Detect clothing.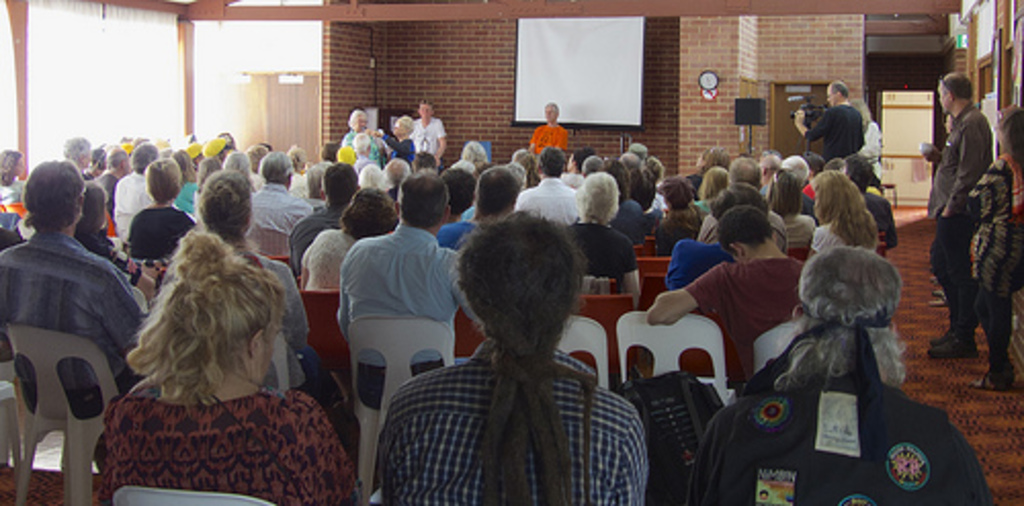
Detected at locate(700, 322, 991, 504).
